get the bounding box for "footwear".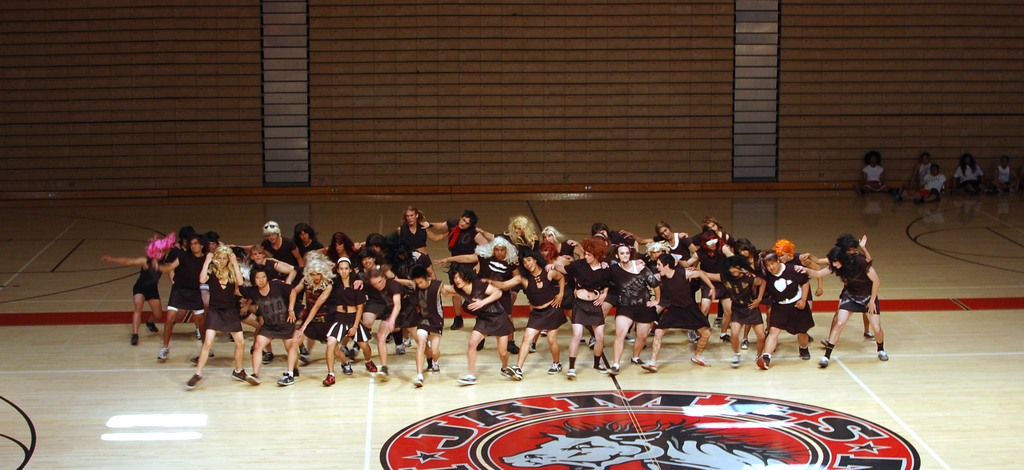
[457, 377, 478, 386].
